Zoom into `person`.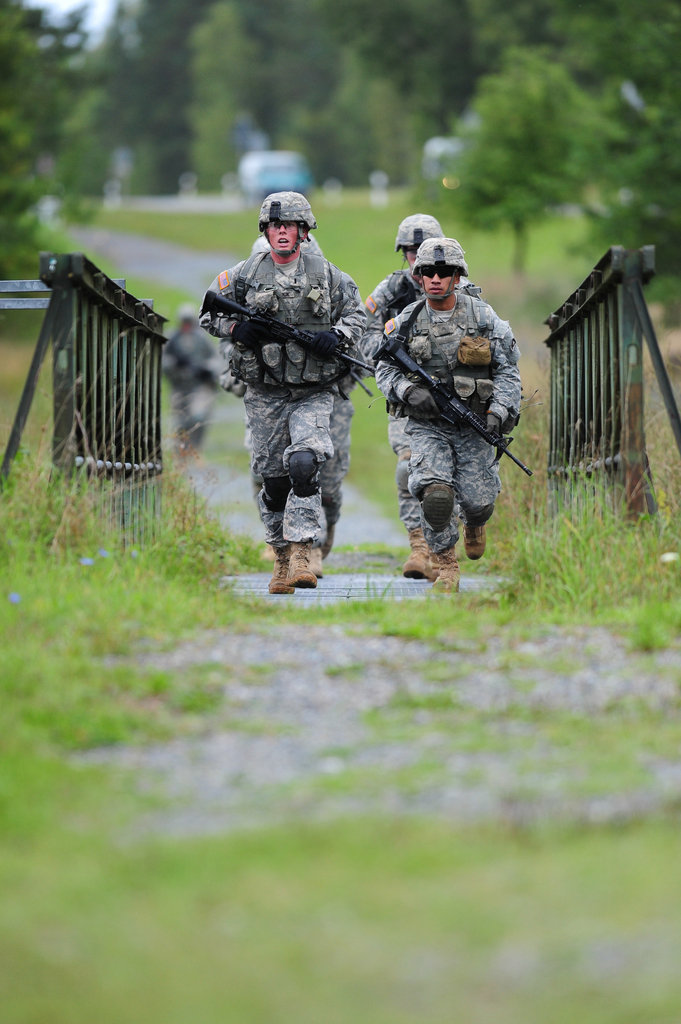
Zoom target: (x1=150, y1=308, x2=243, y2=463).
